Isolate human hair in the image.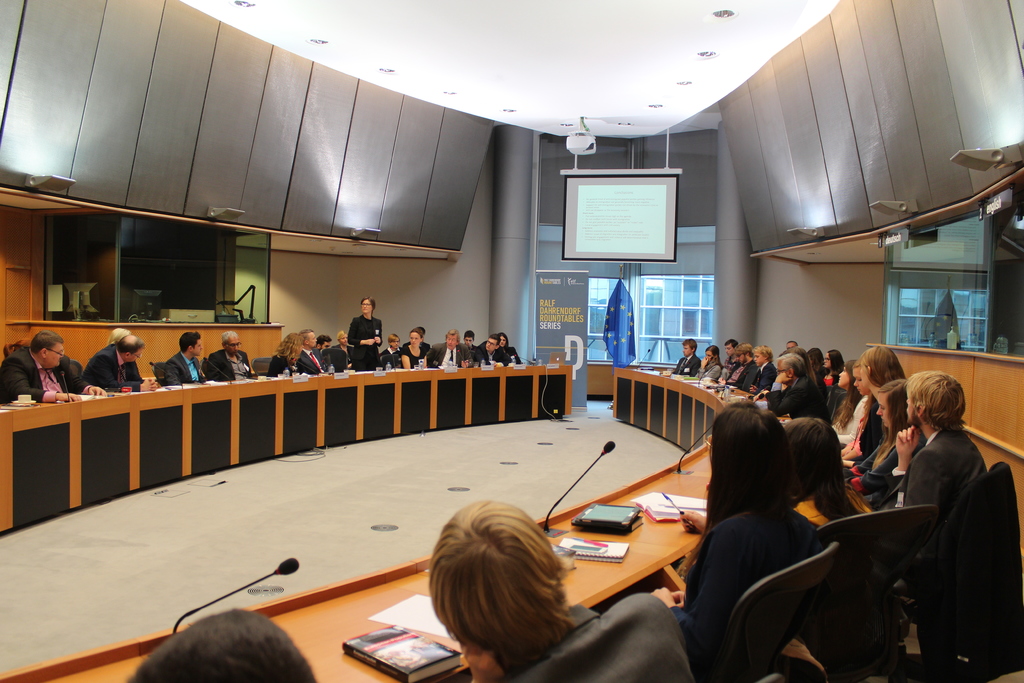
Isolated region: 360 295 376 308.
